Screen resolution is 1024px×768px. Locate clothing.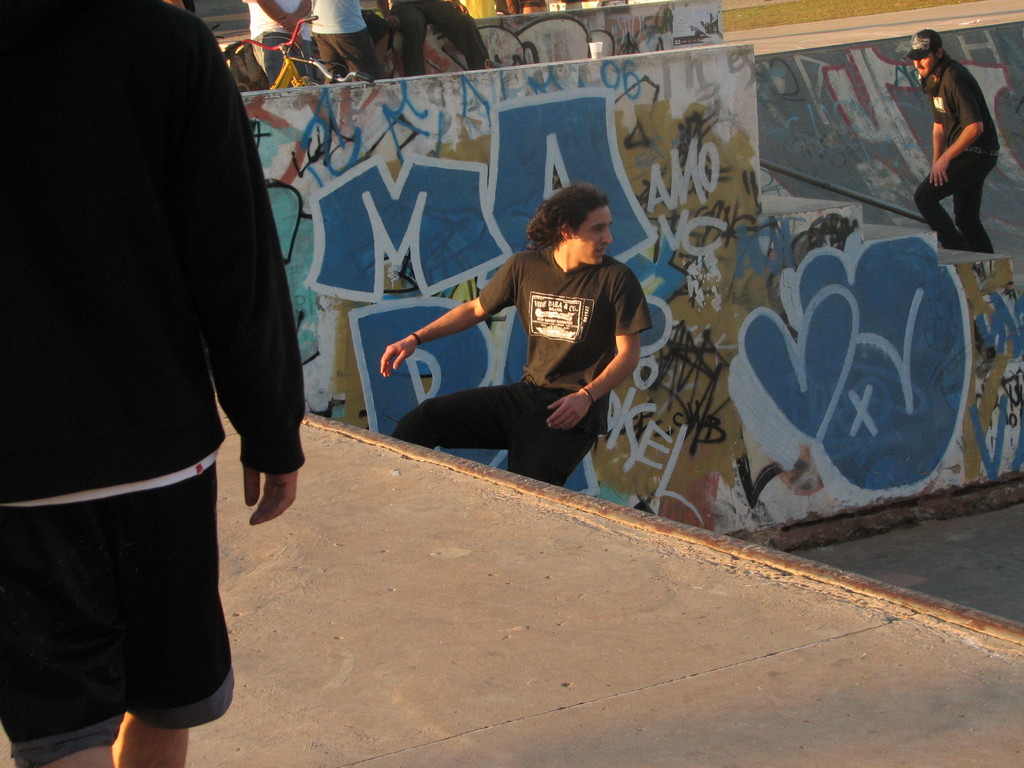
11/0/292/717.
